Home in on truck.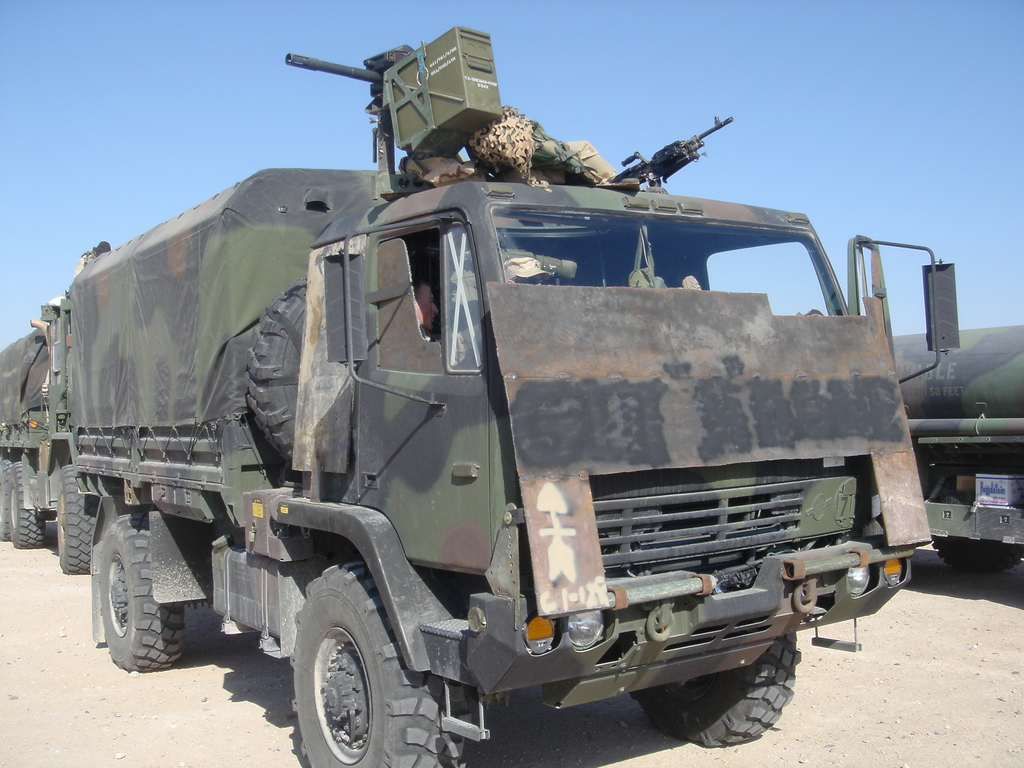
Homed in at <bbox>888, 326, 1023, 573</bbox>.
